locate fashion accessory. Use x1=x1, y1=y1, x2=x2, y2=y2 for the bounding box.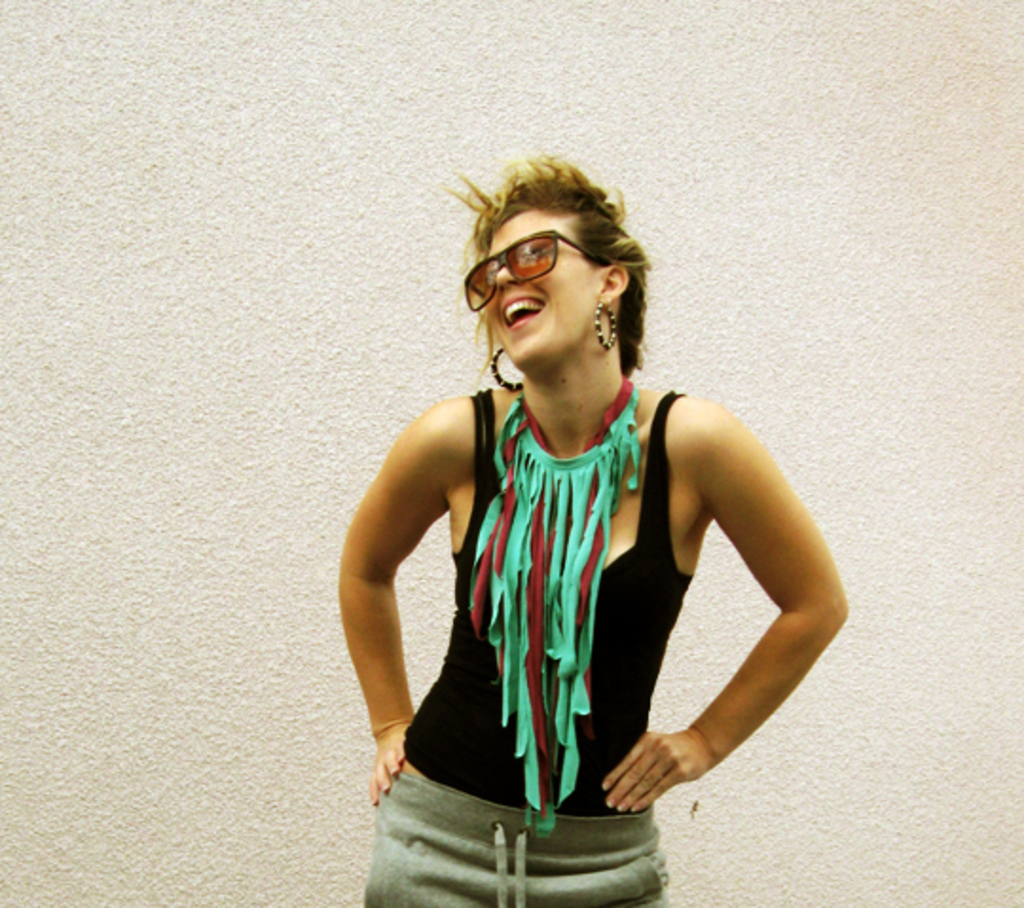
x1=487, y1=339, x2=523, y2=394.
